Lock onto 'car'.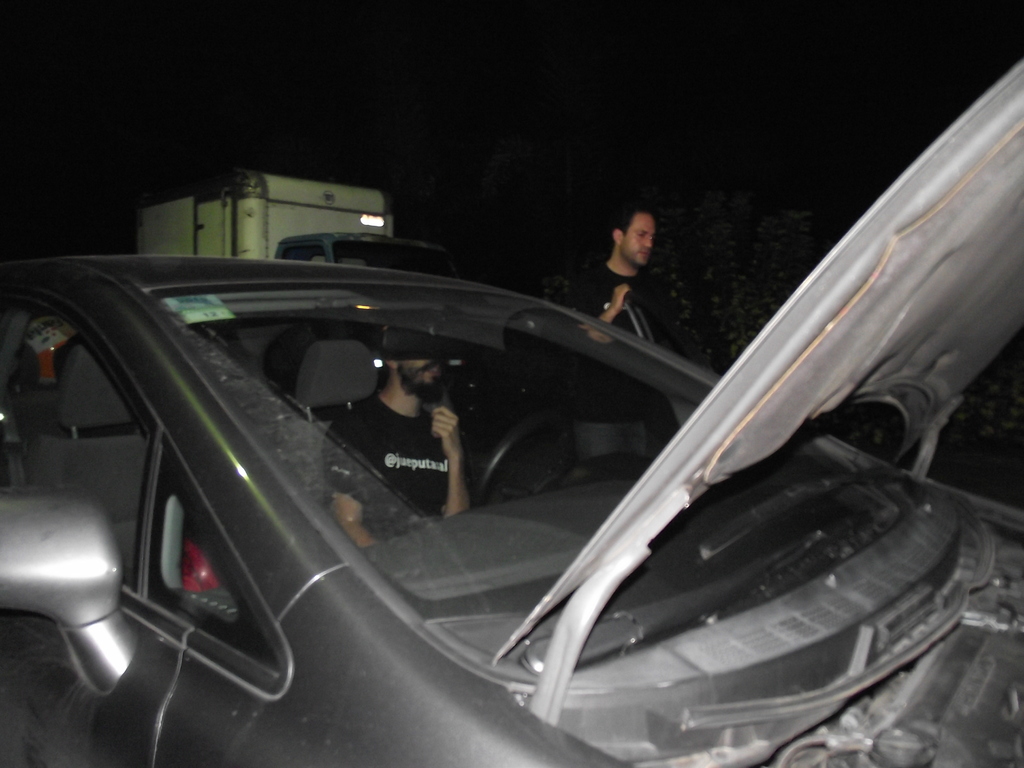
Locked: bbox=(1, 61, 1023, 767).
